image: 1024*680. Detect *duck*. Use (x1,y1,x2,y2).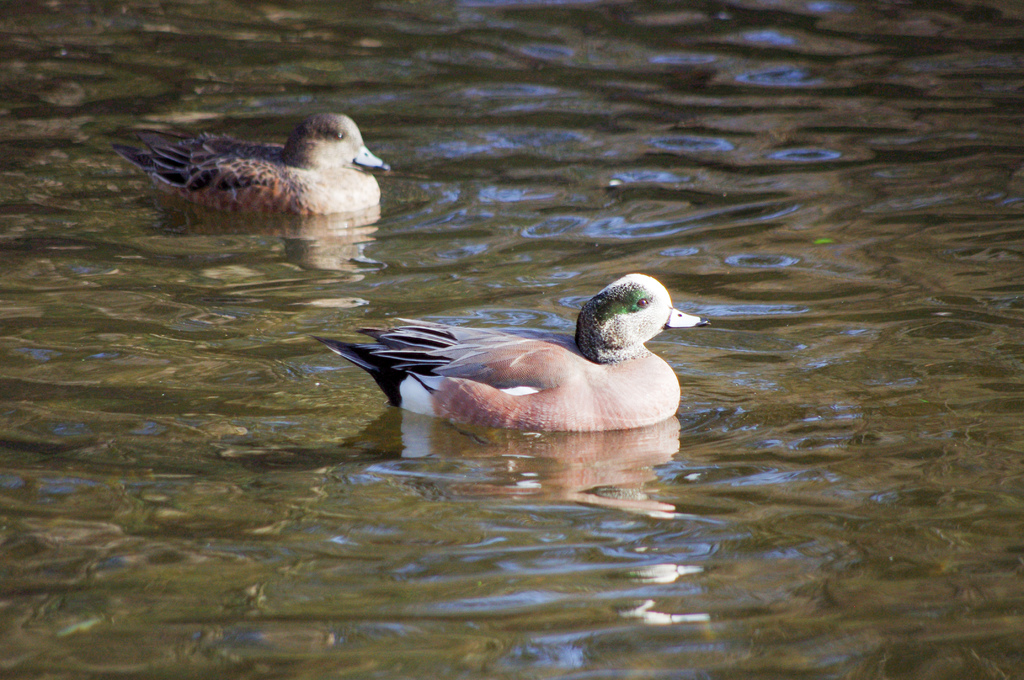
(98,106,391,227).
